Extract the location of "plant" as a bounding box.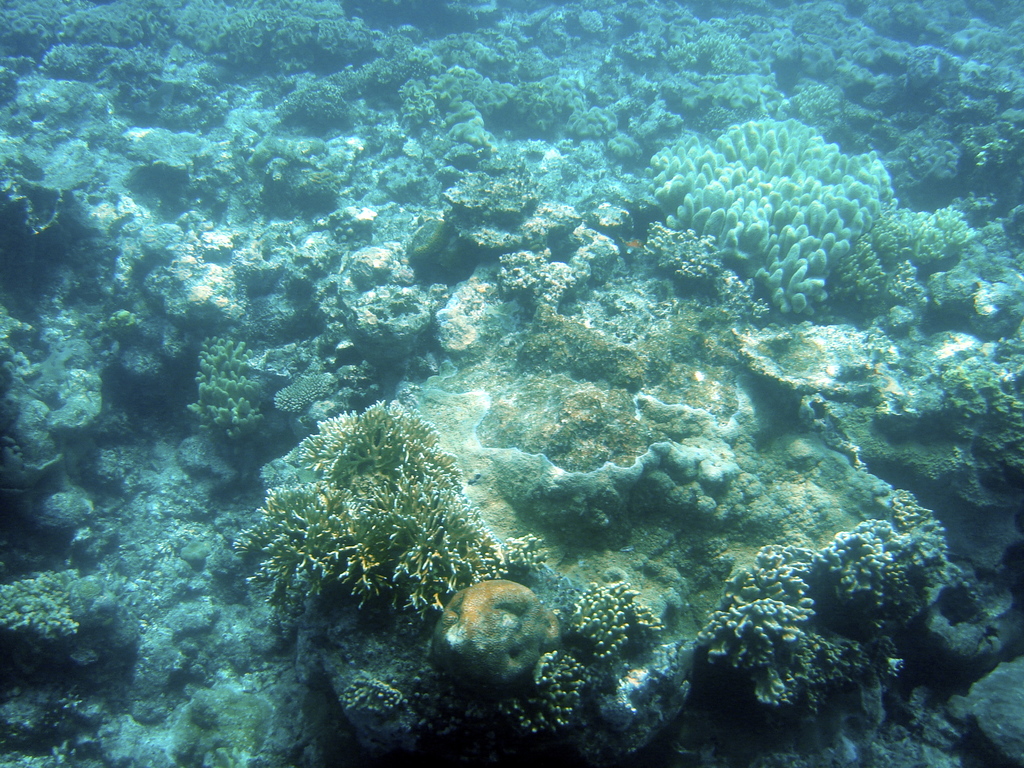
(left=679, top=488, right=956, bottom=705).
